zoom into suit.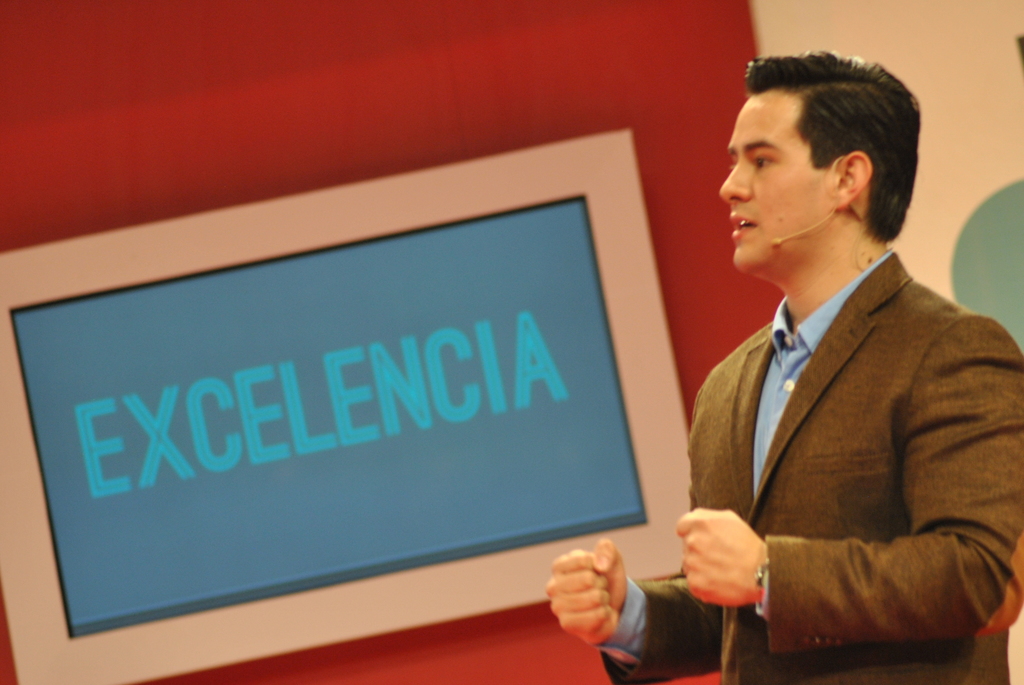
Zoom target: region(594, 248, 1022, 681).
